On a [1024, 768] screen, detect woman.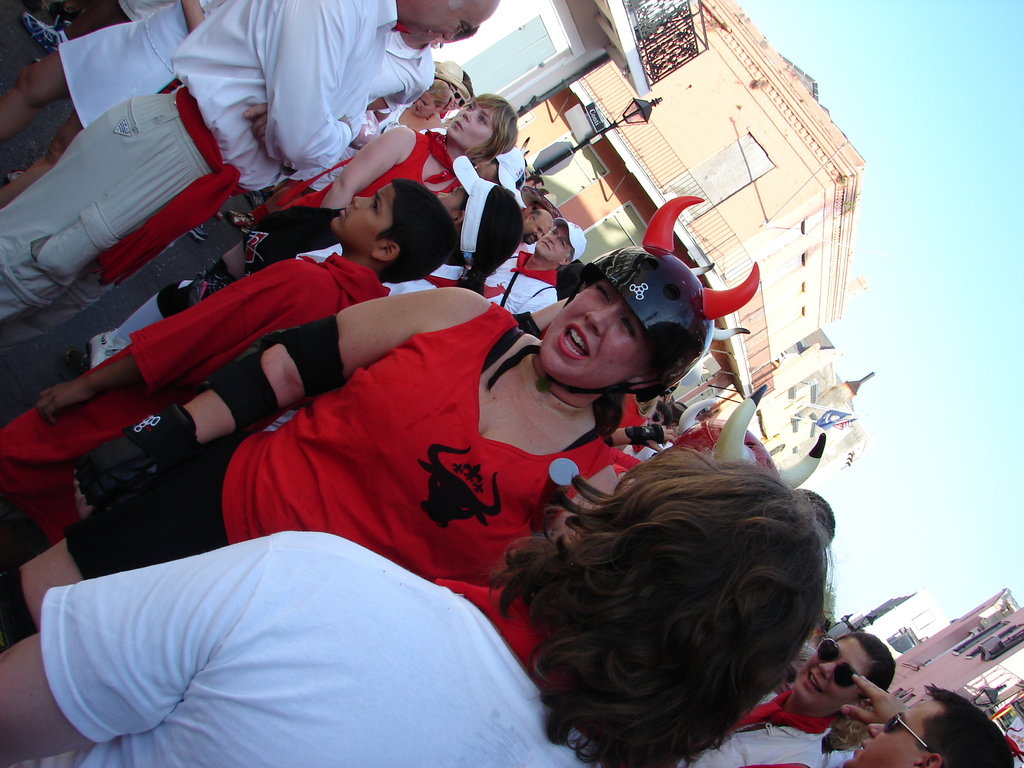
<bbox>0, 191, 764, 647</bbox>.
